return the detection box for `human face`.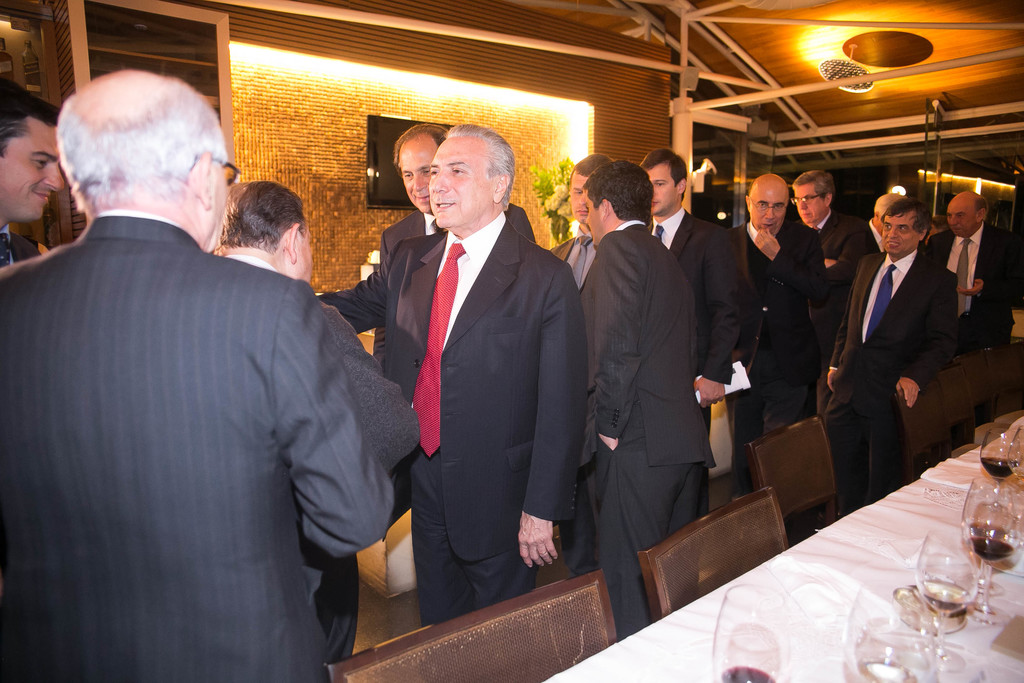
box=[292, 222, 314, 281].
